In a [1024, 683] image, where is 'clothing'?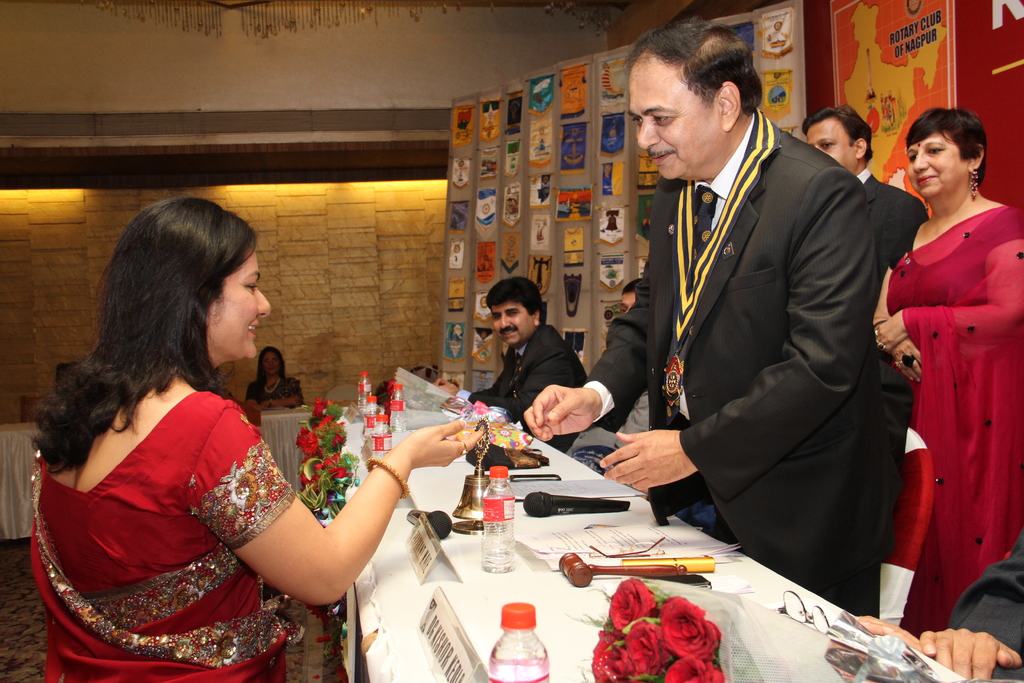
box(463, 325, 600, 457).
